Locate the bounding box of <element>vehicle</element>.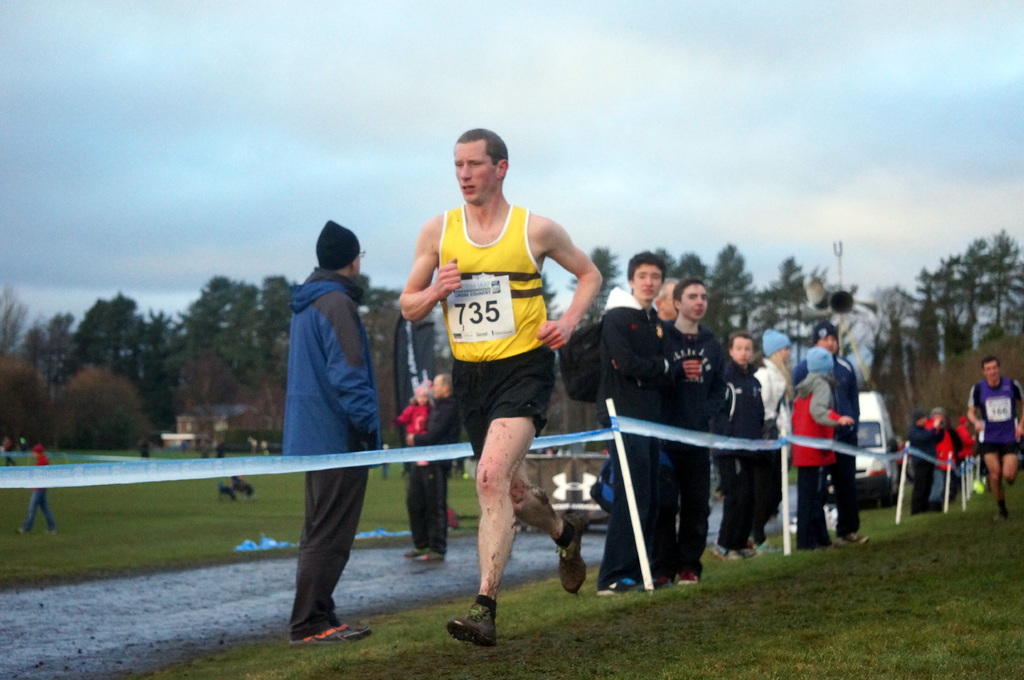
Bounding box: 824, 387, 903, 505.
